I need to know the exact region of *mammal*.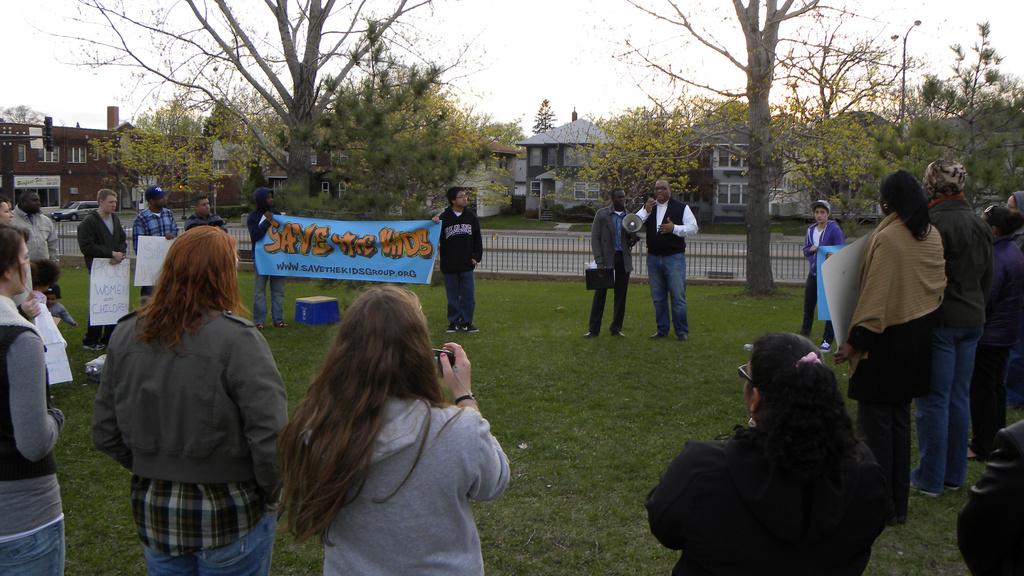
Region: box(799, 199, 840, 352).
